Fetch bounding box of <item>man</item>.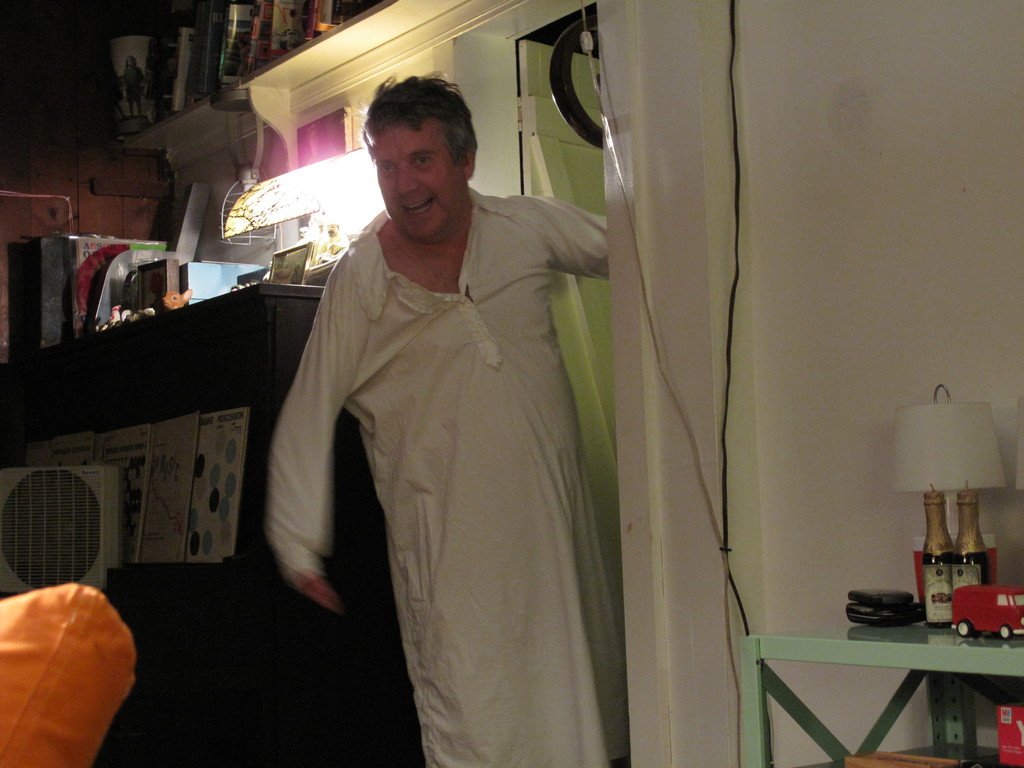
Bbox: 251:75:628:760.
